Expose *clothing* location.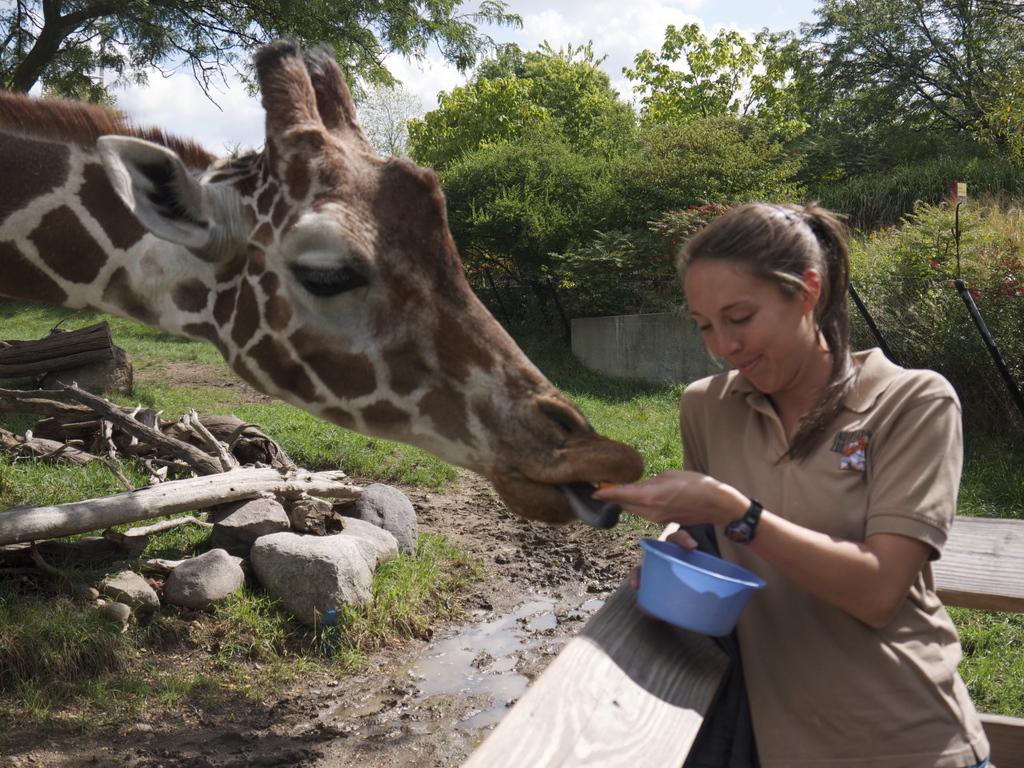
Exposed at crop(649, 298, 966, 719).
